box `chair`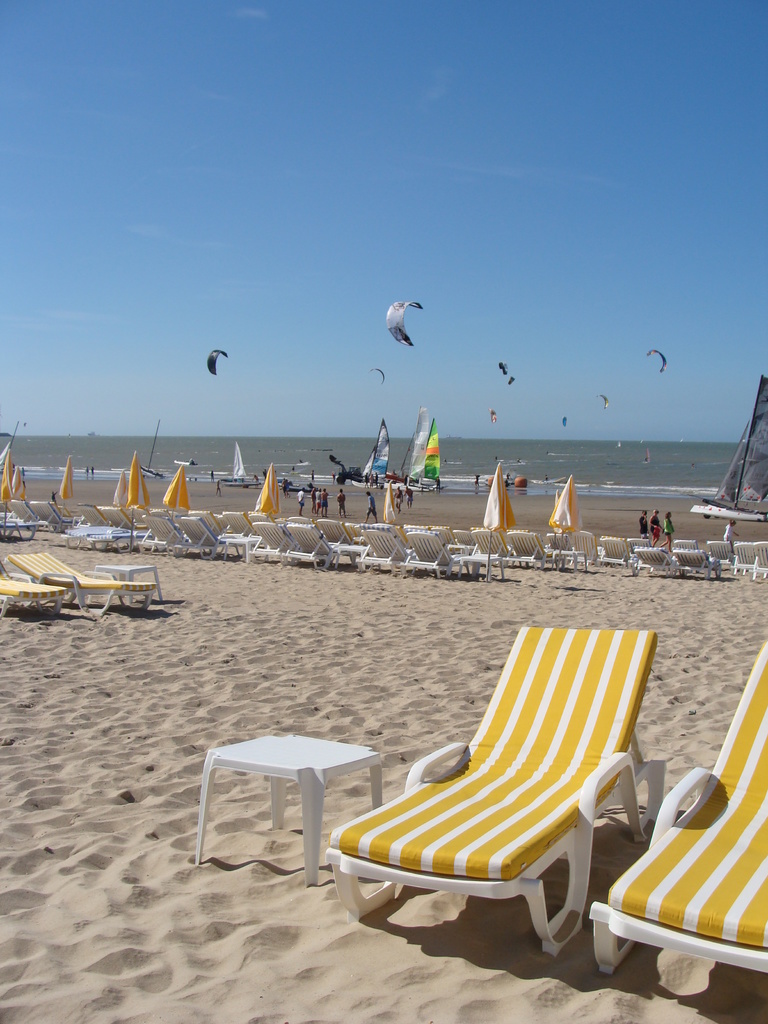
<box>396,531,457,577</box>
